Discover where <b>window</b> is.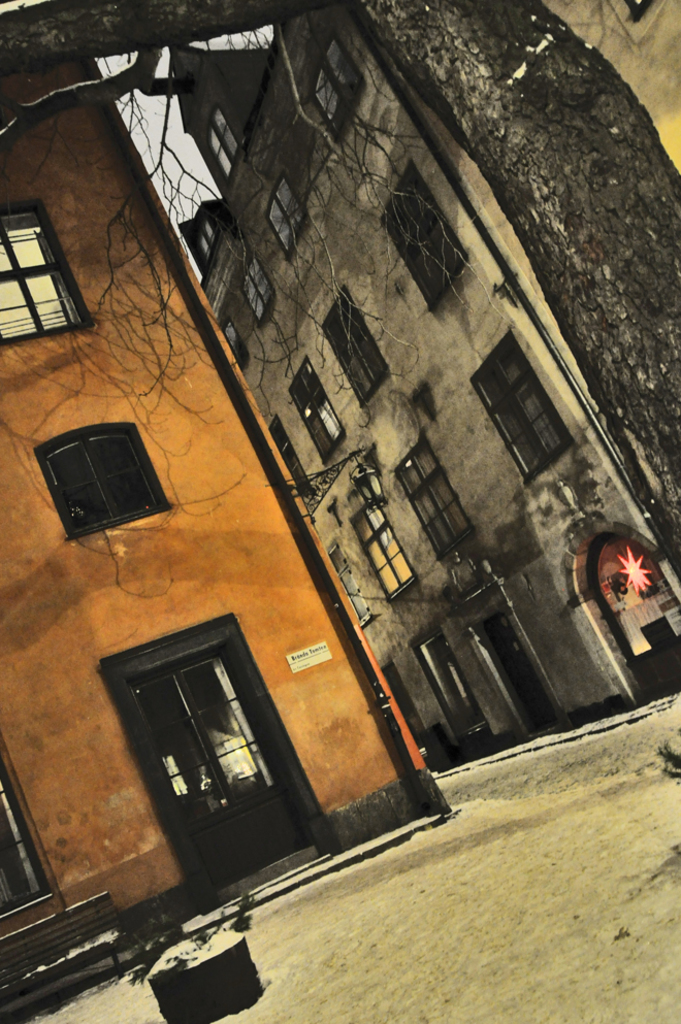
Discovered at BBox(198, 214, 217, 259).
